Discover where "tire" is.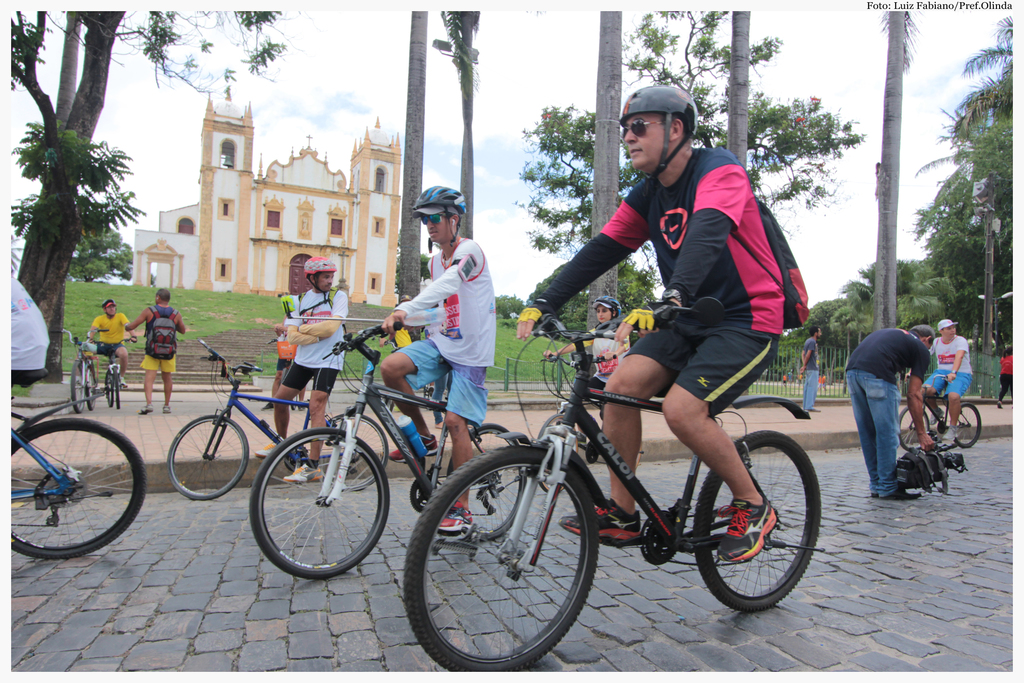
Discovered at (168, 411, 253, 509).
